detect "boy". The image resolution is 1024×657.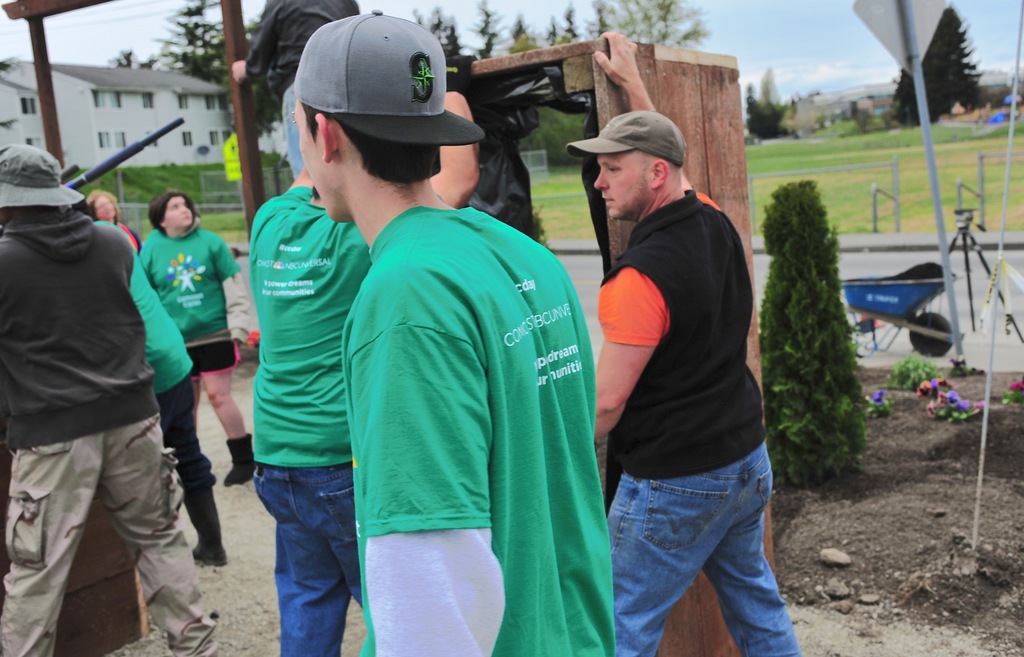
bbox(296, 1, 620, 656).
